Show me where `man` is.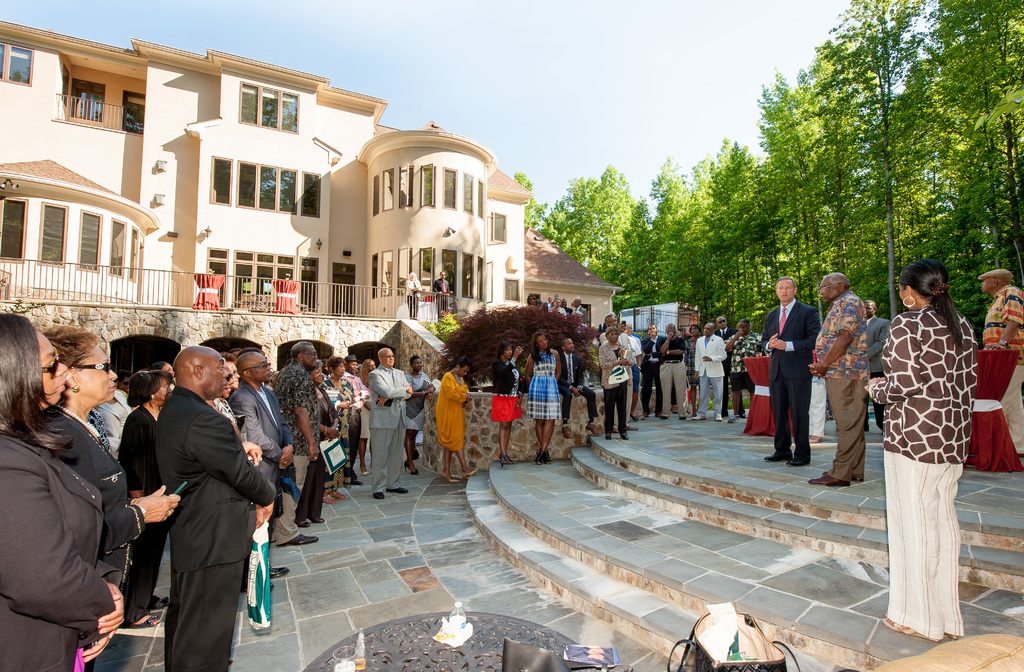
`man` is at <box>319,359,333,382</box>.
